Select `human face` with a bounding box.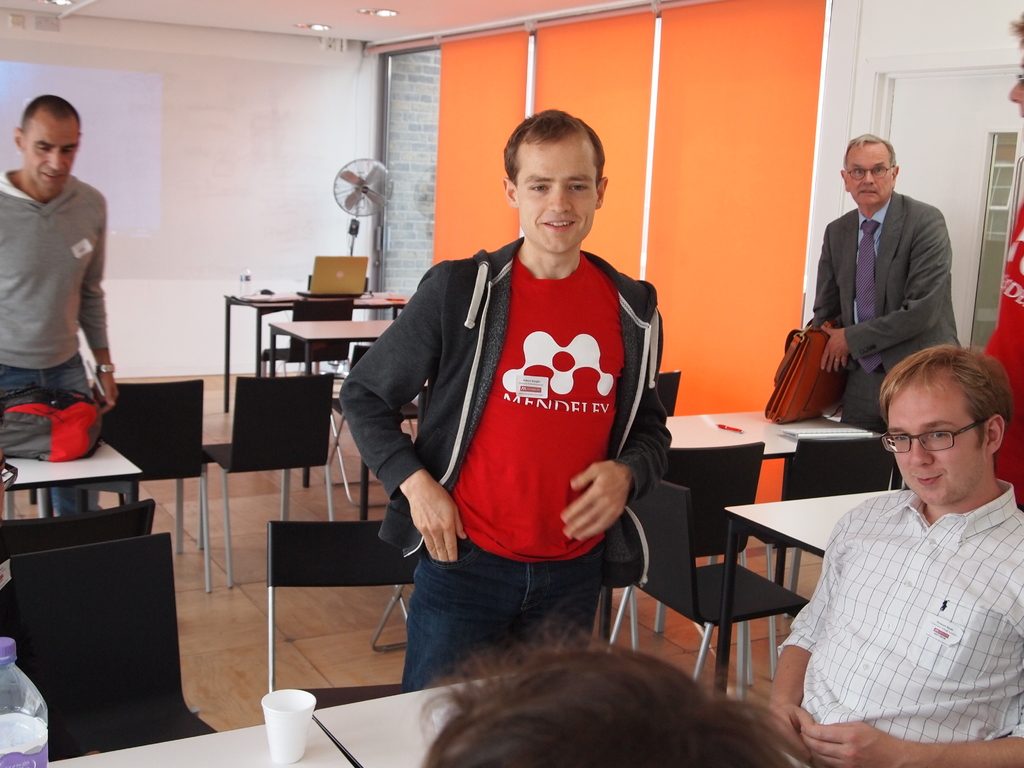
rect(516, 145, 596, 253).
